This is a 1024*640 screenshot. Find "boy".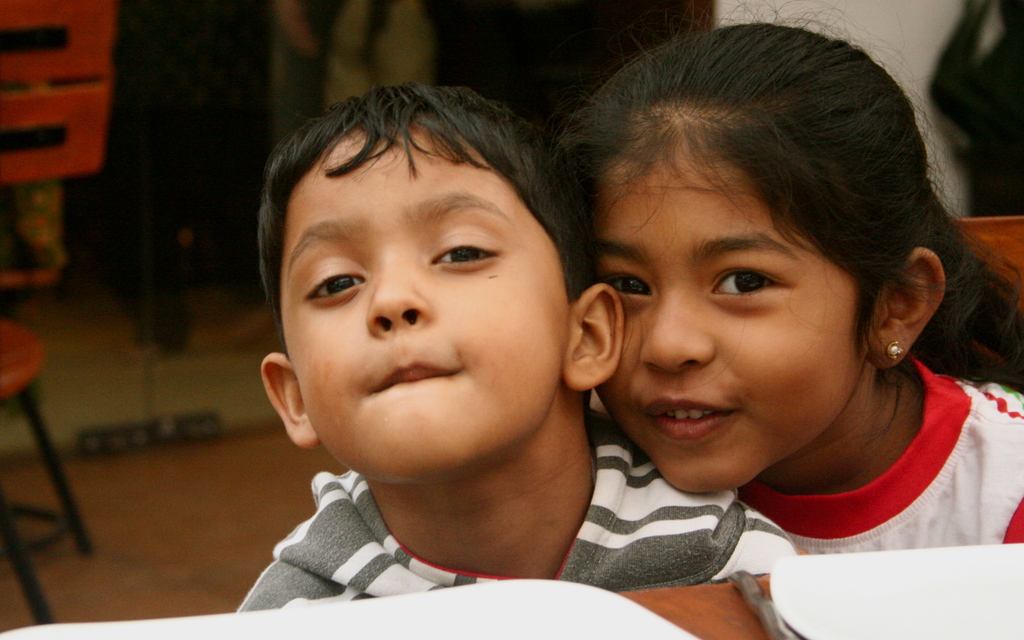
Bounding box: [left=234, top=83, right=800, bottom=612].
